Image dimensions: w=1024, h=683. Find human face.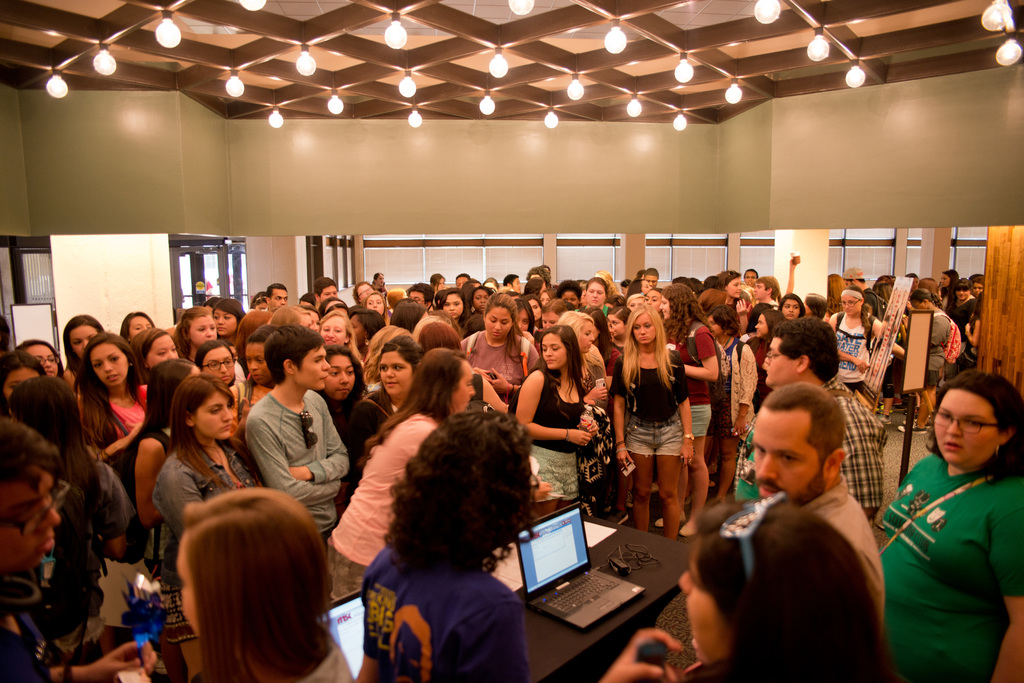
bbox=(667, 541, 737, 670).
